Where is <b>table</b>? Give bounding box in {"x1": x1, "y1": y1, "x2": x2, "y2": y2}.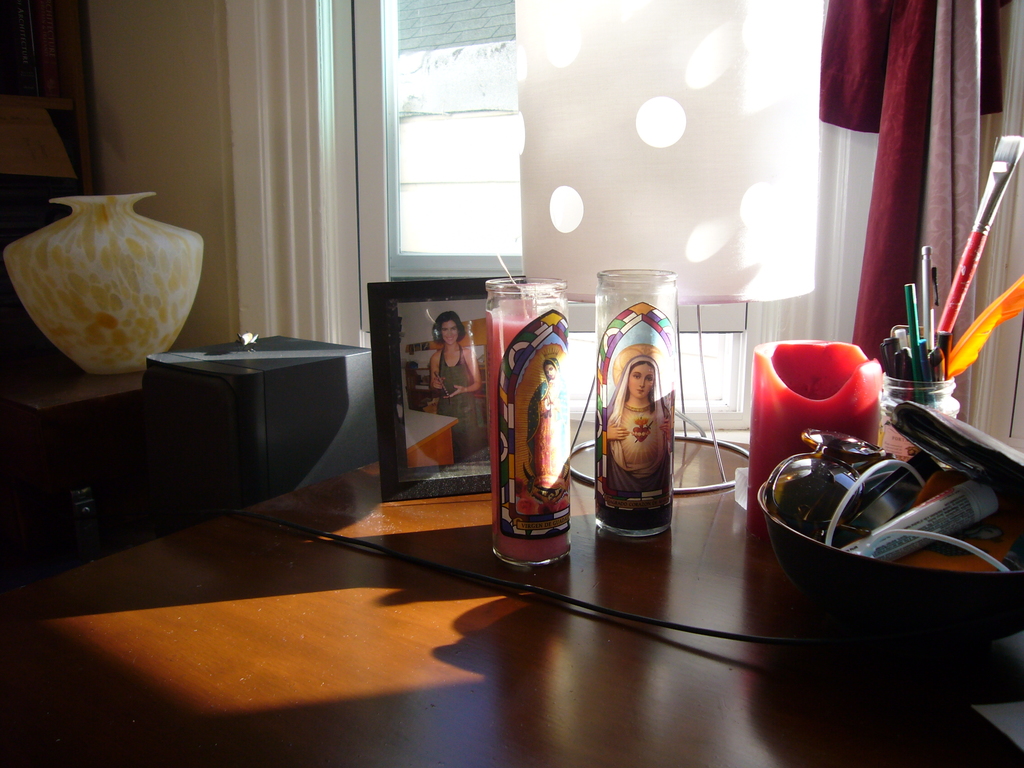
{"x1": 1, "y1": 413, "x2": 1023, "y2": 767}.
